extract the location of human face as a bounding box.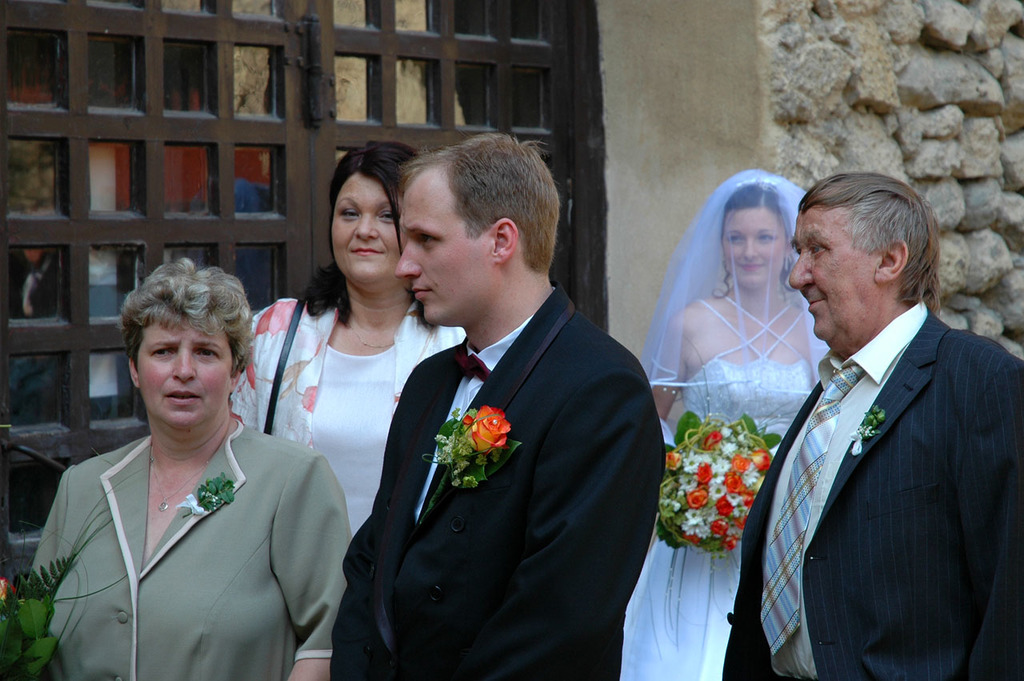
pyautogui.locateOnScreen(791, 211, 874, 339).
